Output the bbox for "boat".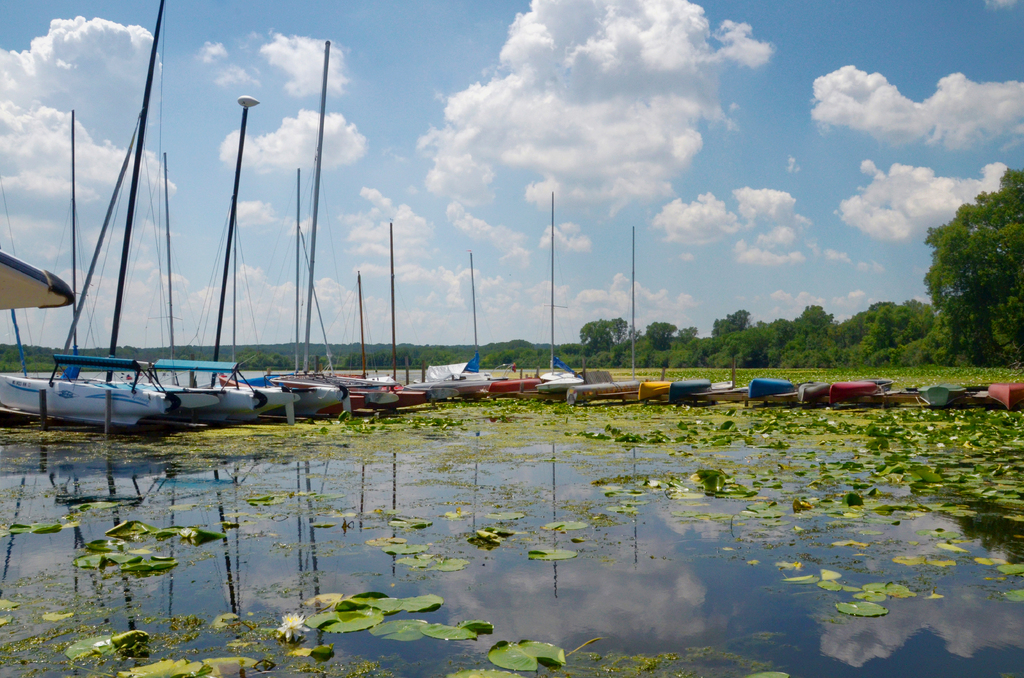
[x1=335, y1=371, x2=394, y2=431].
